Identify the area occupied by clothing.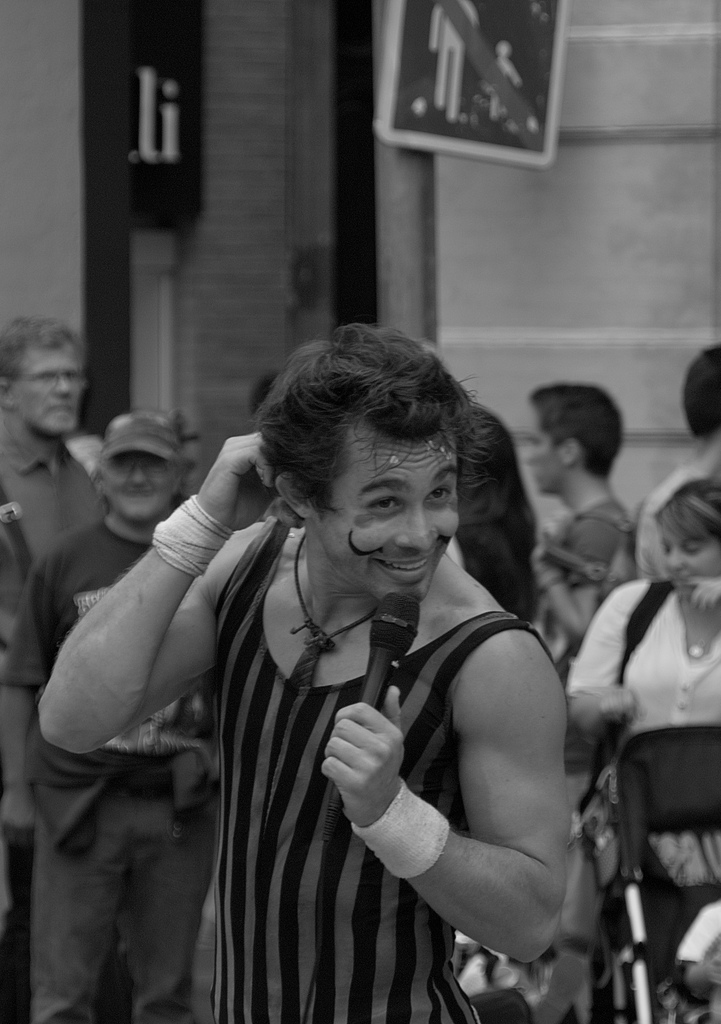
Area: pyautogui.locateOnScreen(205, 509, 562, 1023).
